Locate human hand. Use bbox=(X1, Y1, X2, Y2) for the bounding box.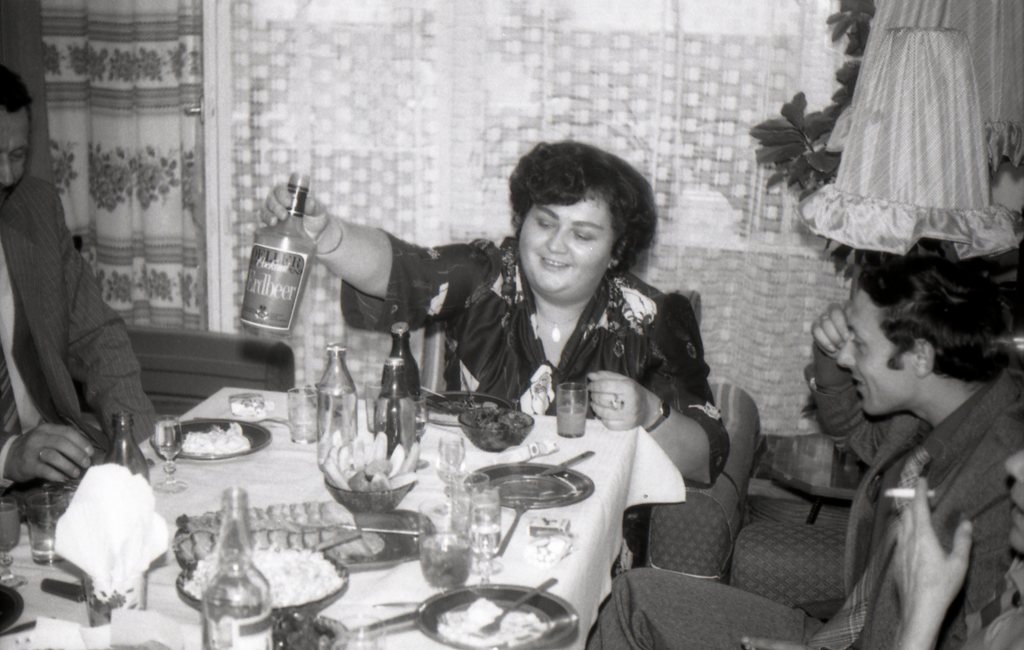
bbox=(251, 178, 332, 252).
